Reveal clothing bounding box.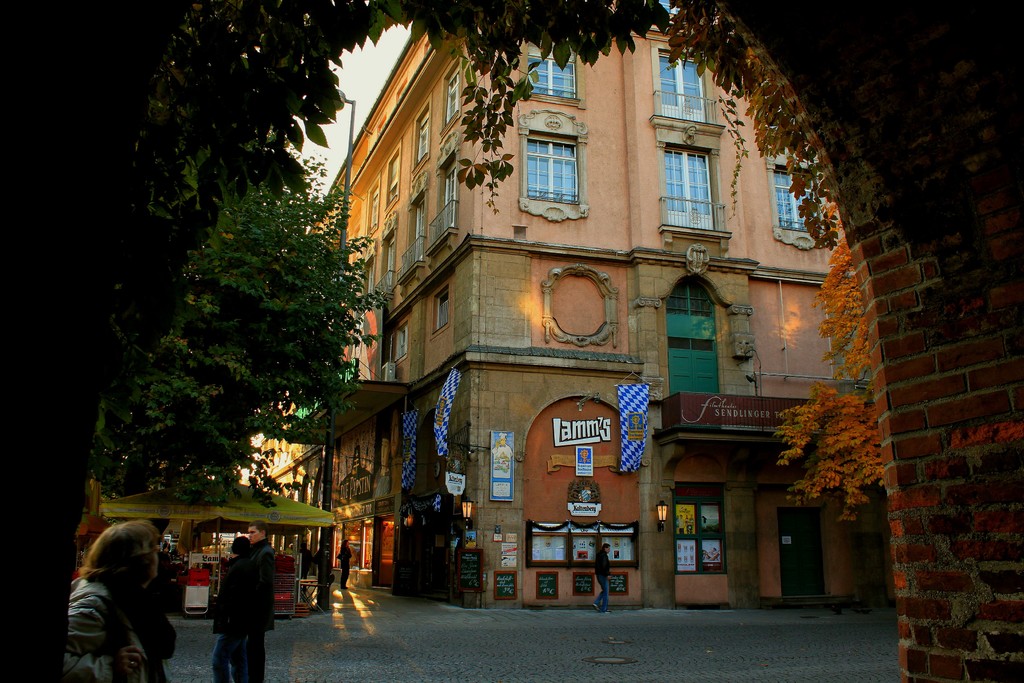
Revealed: select_region(218, 544, 248, 682).
